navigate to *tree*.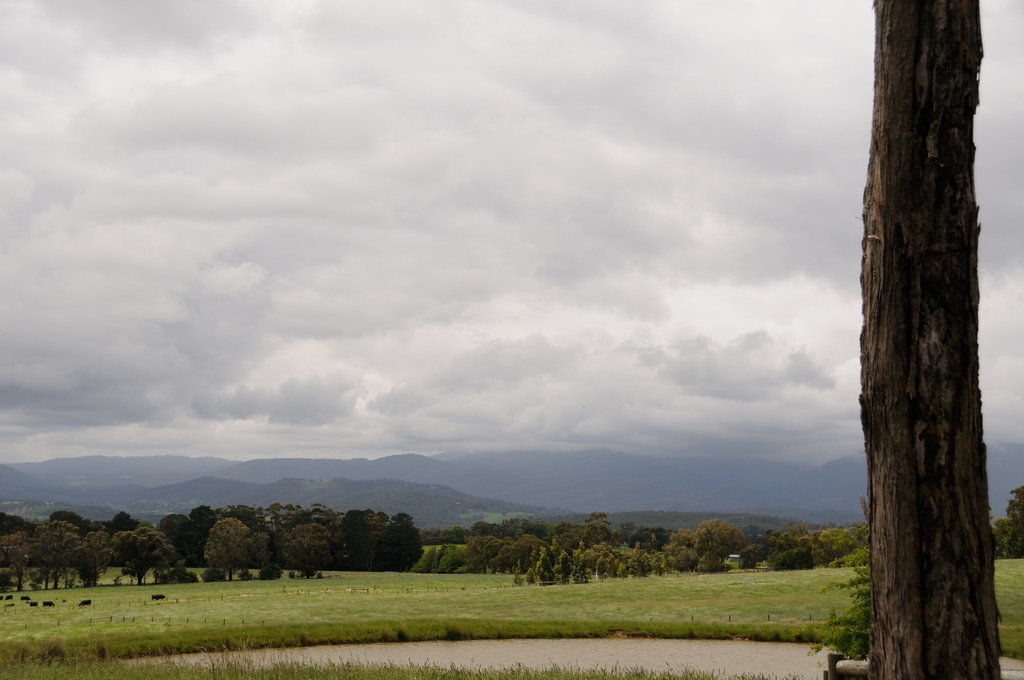
Navigation target: (858,0,1002,679).
